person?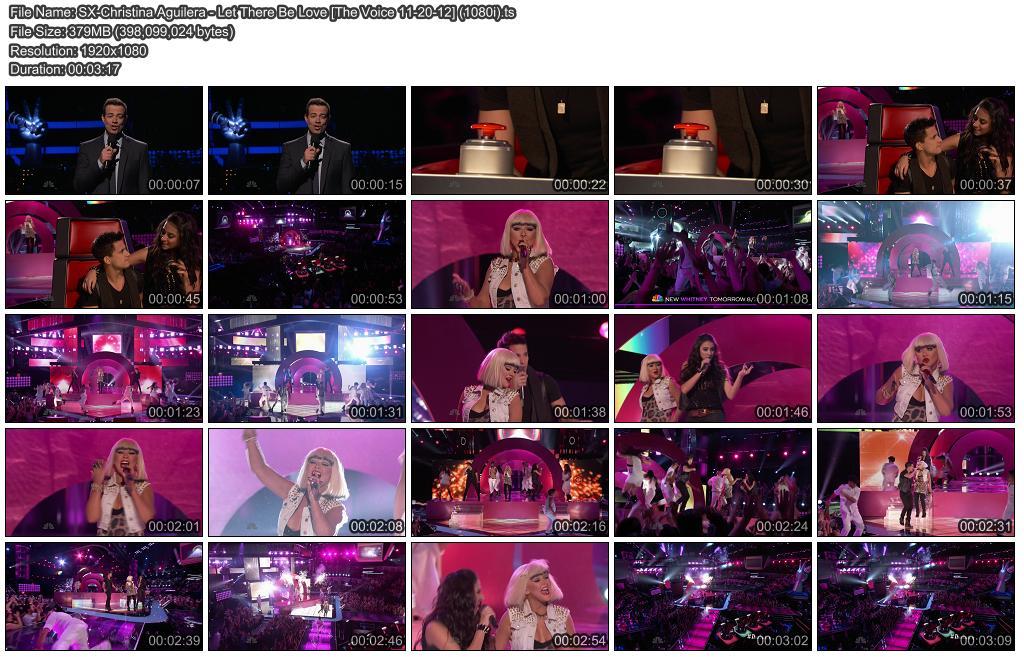
detection(276, 384, 289, 412)
